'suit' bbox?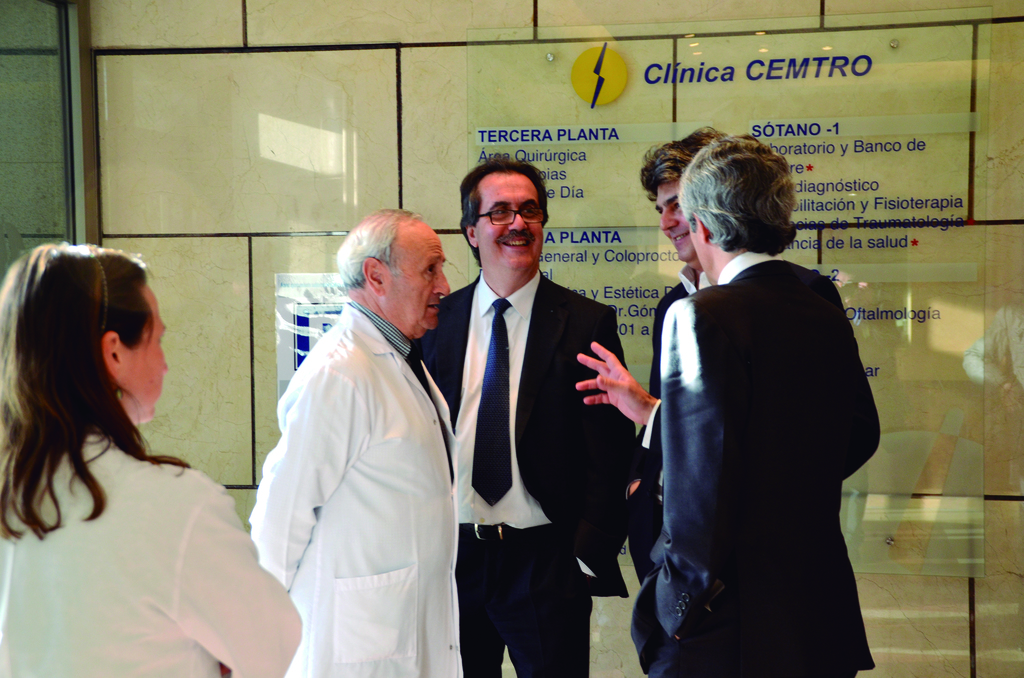
l=407, t=265, r=645, b=674
